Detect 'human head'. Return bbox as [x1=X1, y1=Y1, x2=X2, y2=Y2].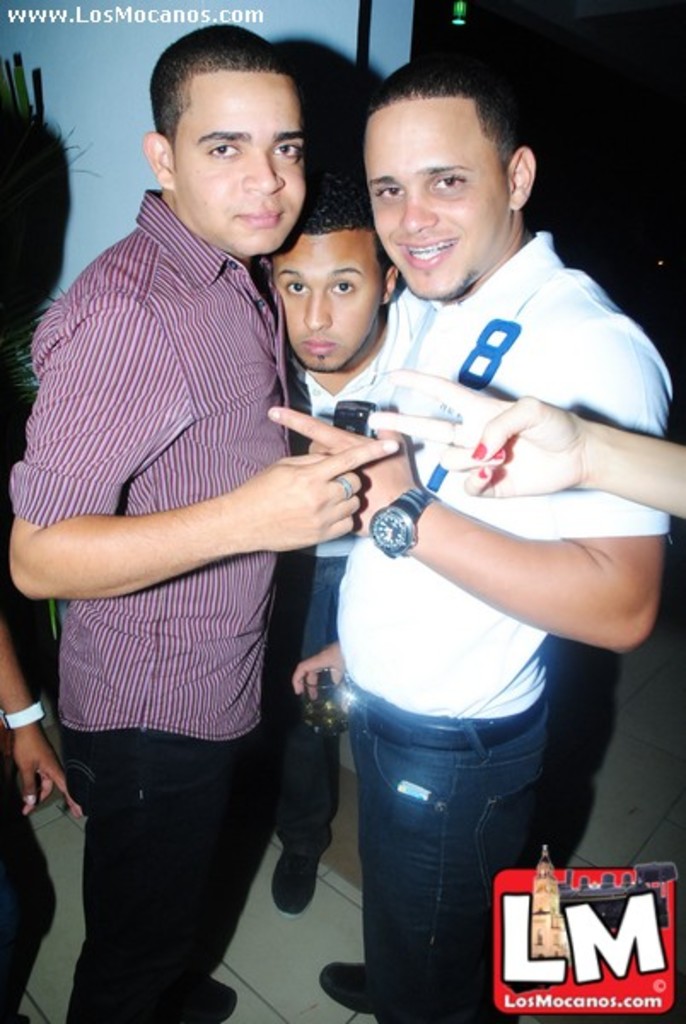
[x1=154, y1=17, x2=324, y2=254].
